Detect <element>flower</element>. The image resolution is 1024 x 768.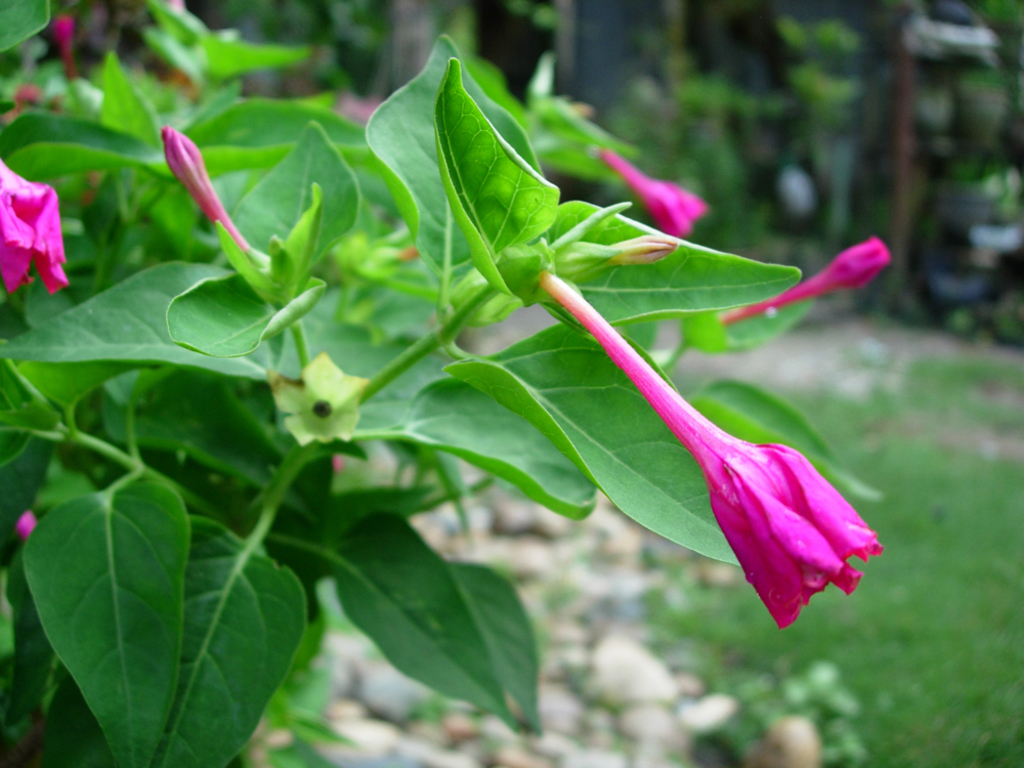
[11, 505, 36, 542].
